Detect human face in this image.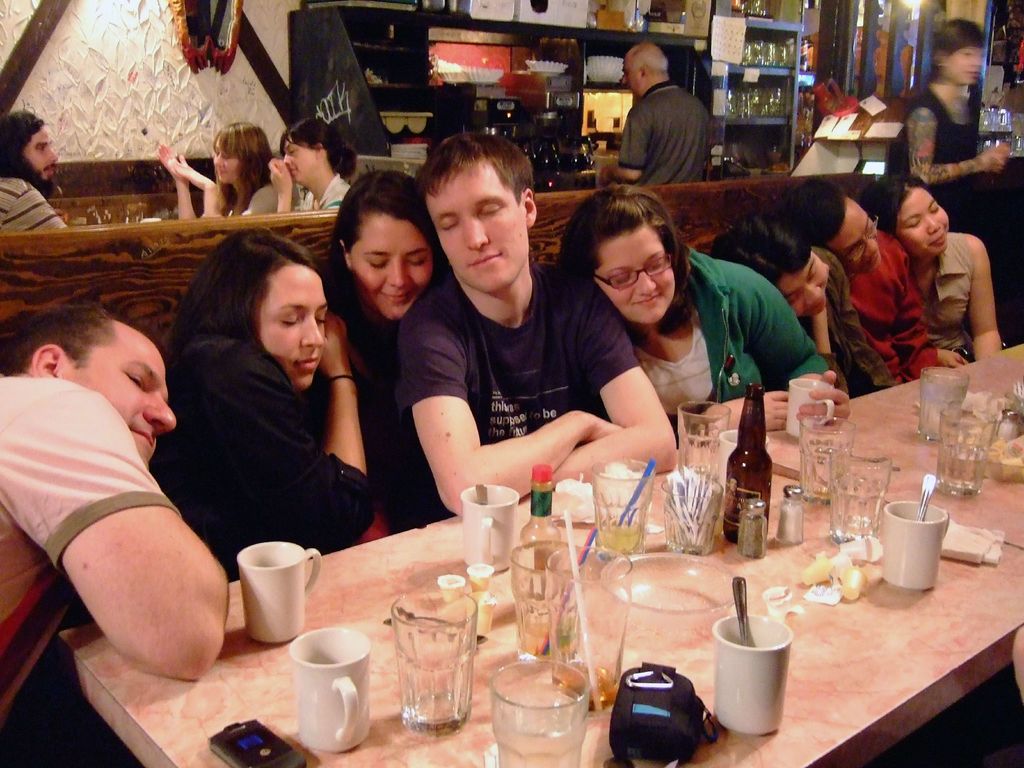
Detection: box(67, 318, 178, 466).
